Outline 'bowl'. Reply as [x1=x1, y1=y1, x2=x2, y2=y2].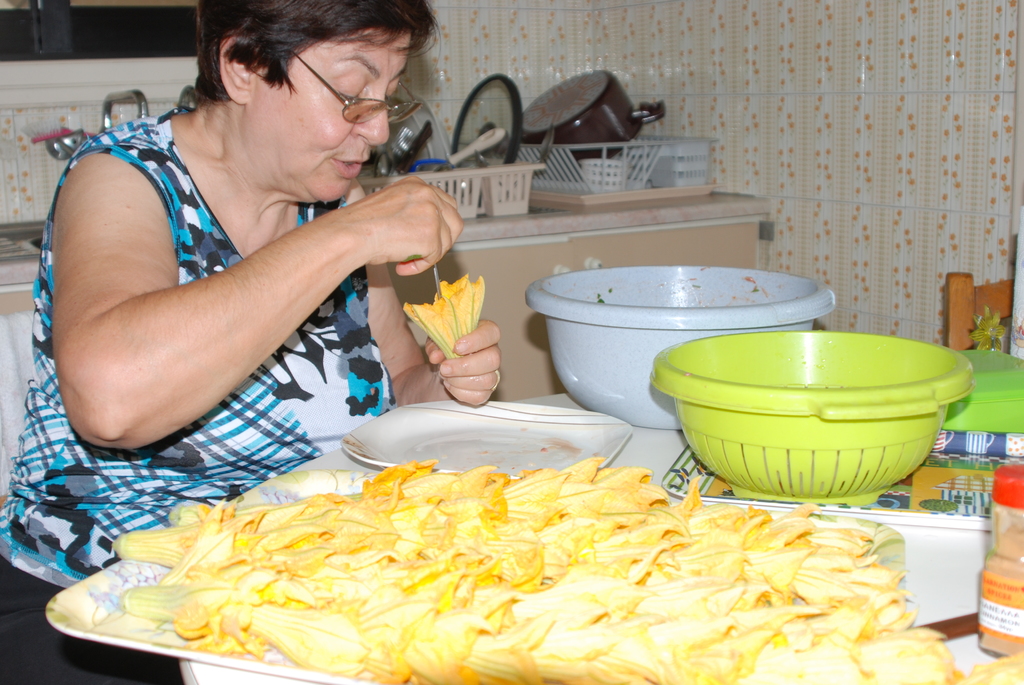
[x1=524, y1=257, x2=804, y2=417].
